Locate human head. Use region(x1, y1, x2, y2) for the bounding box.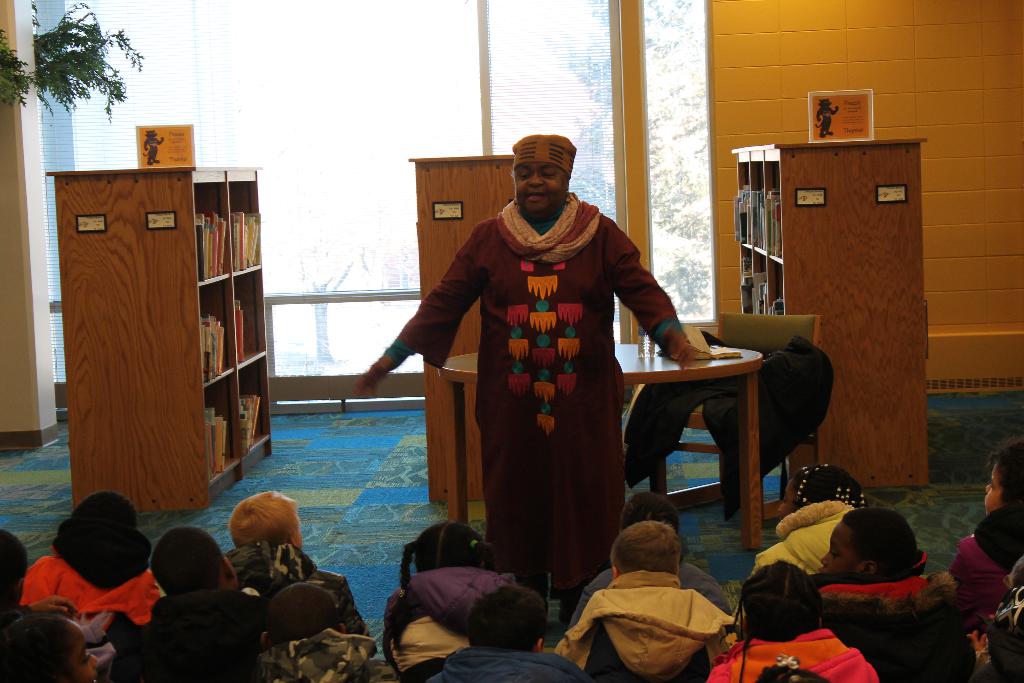
region(230, 488, 301, 547).
